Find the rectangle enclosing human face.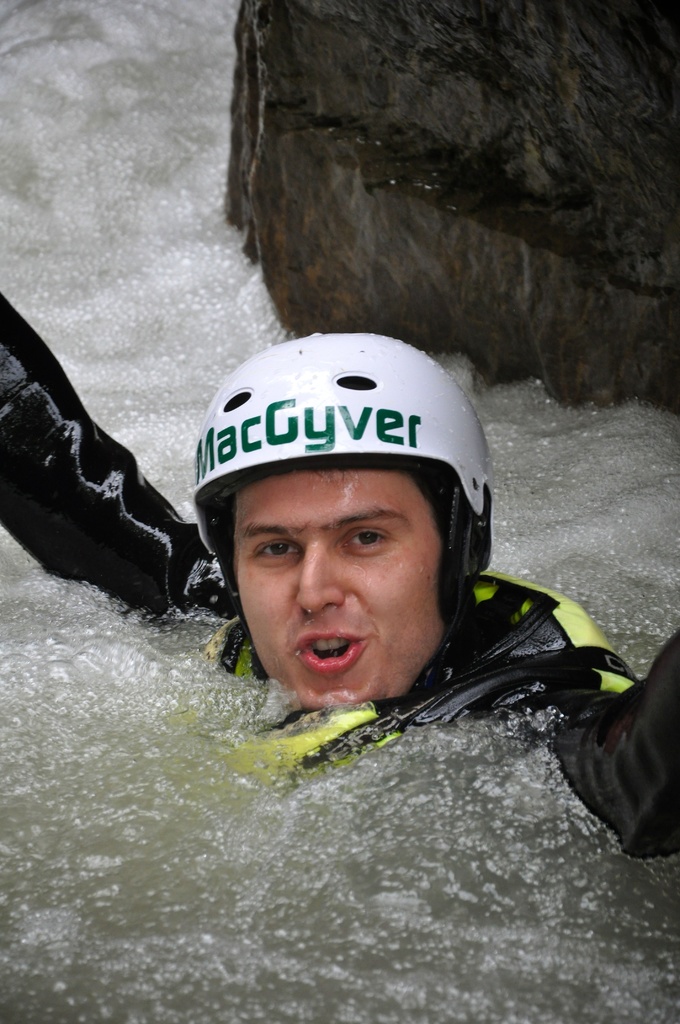
rect(225, 459, 449, 725).
